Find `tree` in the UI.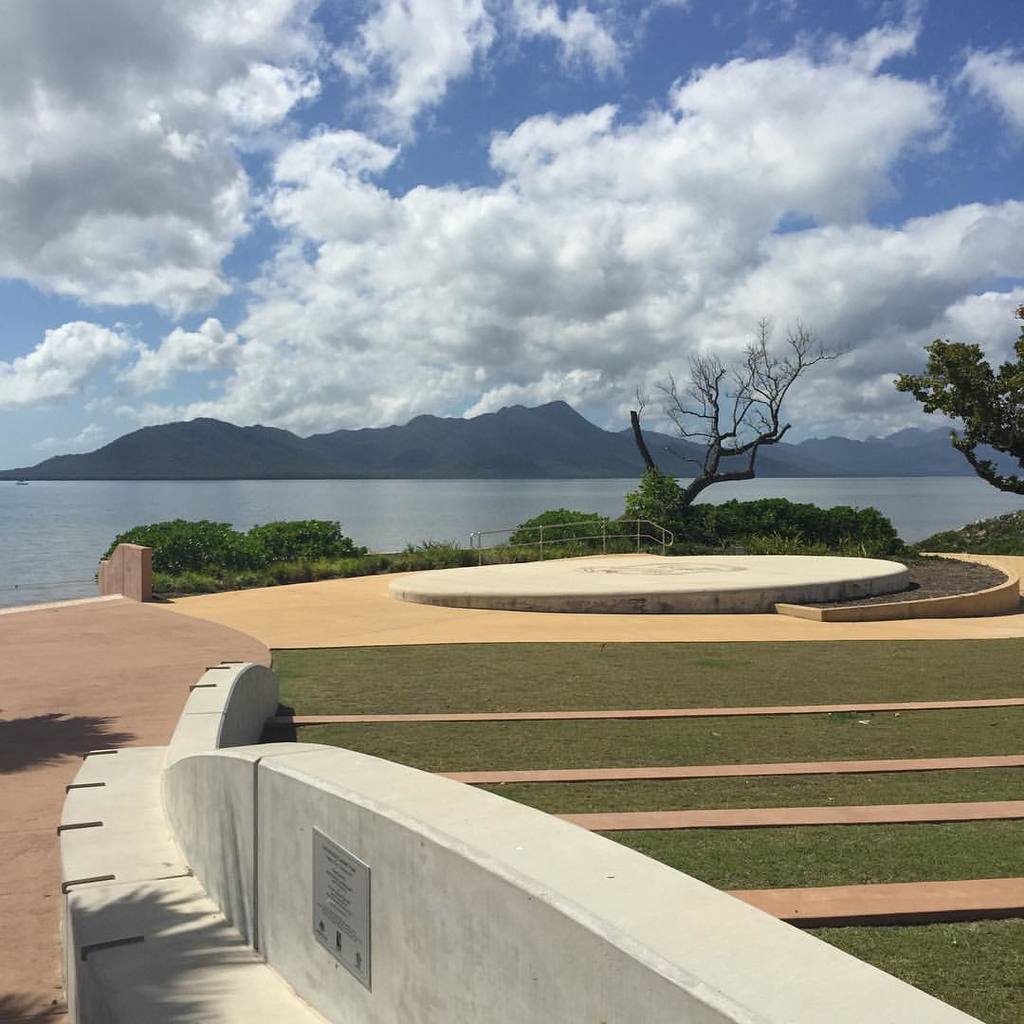
UI element at {"x1": 621, "y1": 330, "x2": 830, "y2": 517}.
